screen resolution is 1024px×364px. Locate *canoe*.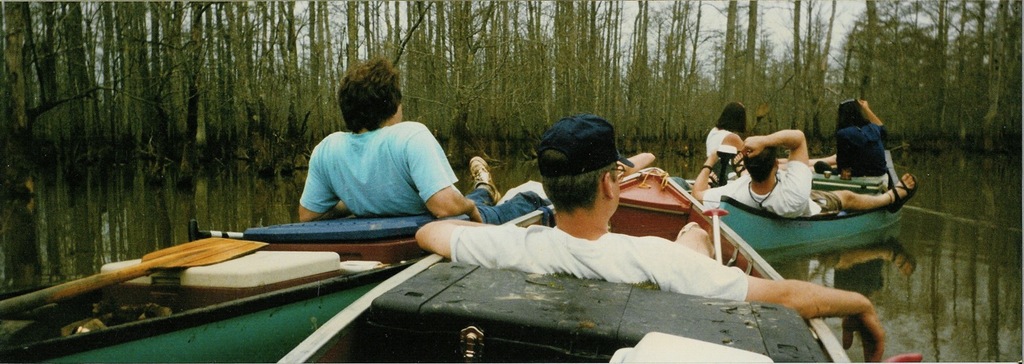
x1=0, y1=179, x2=550, y2=363.
